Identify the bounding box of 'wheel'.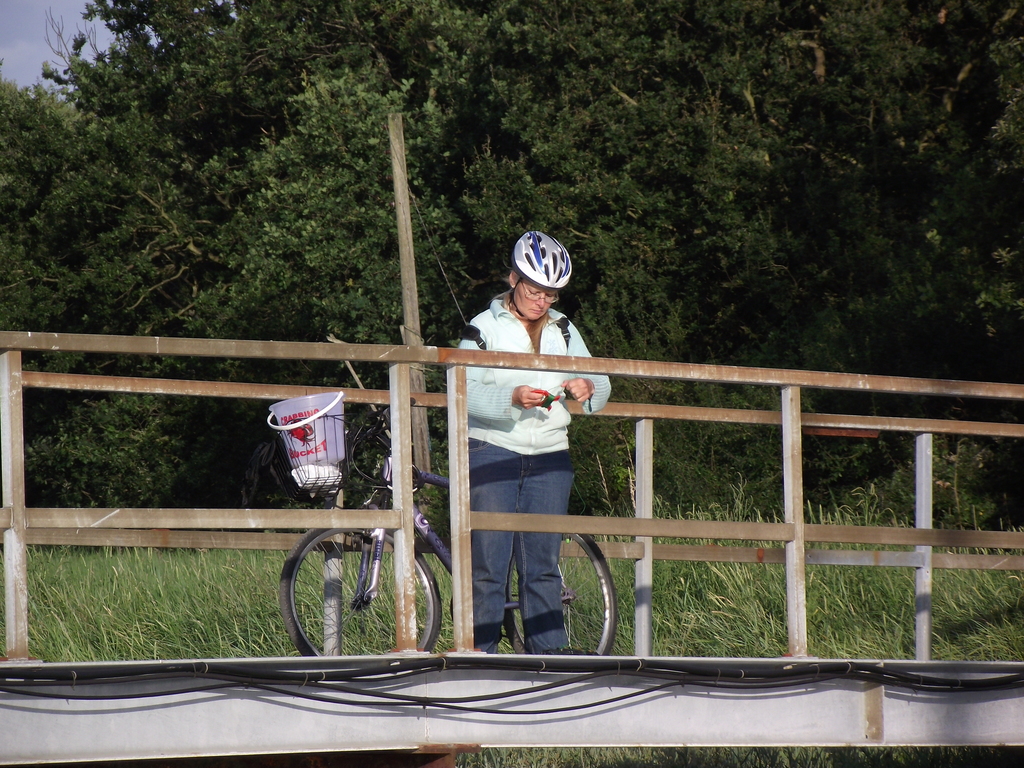
[x1=503, y1=528, x2=621, y2=653].
